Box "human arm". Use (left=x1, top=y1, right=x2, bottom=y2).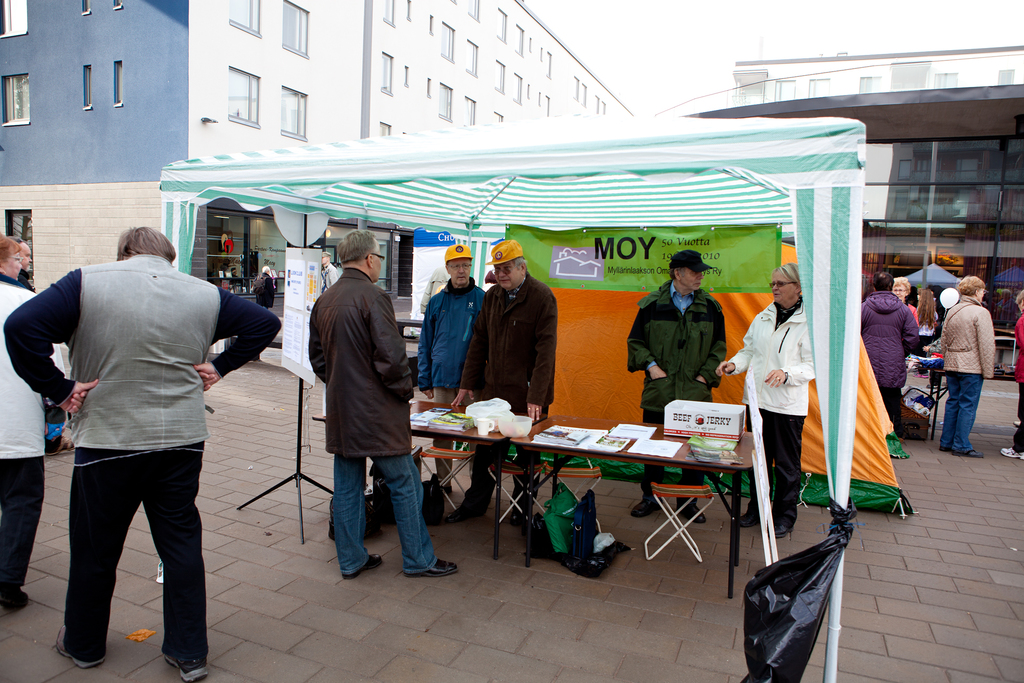
(left=454, top=336, right=474, bottom=409).
